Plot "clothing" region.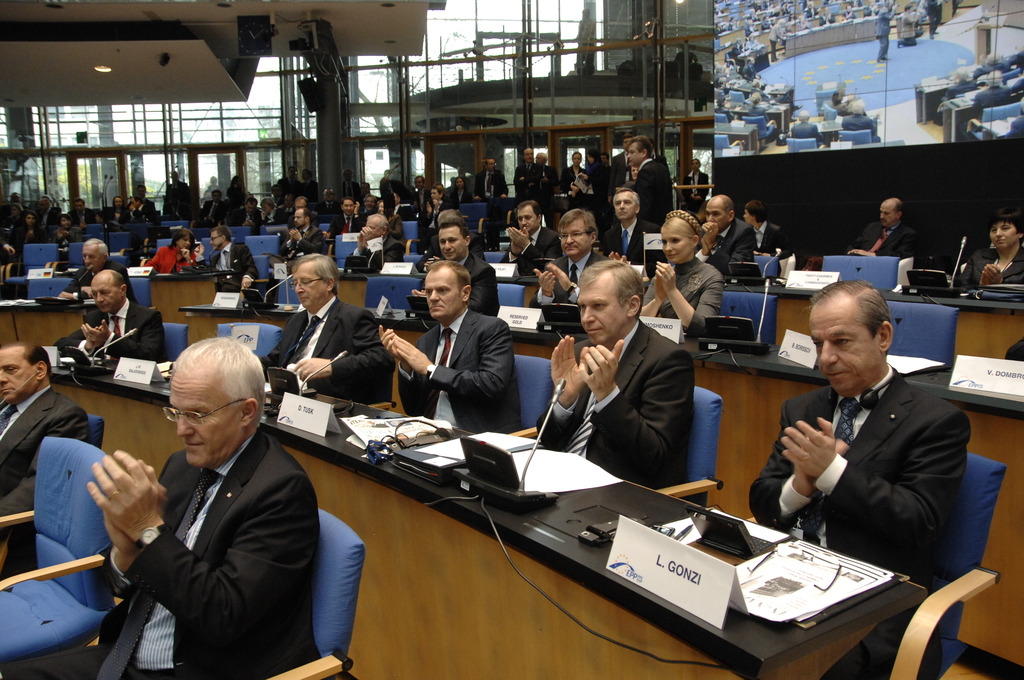
Plotted at x1=336 y1=227 x2=390 y2=286.
